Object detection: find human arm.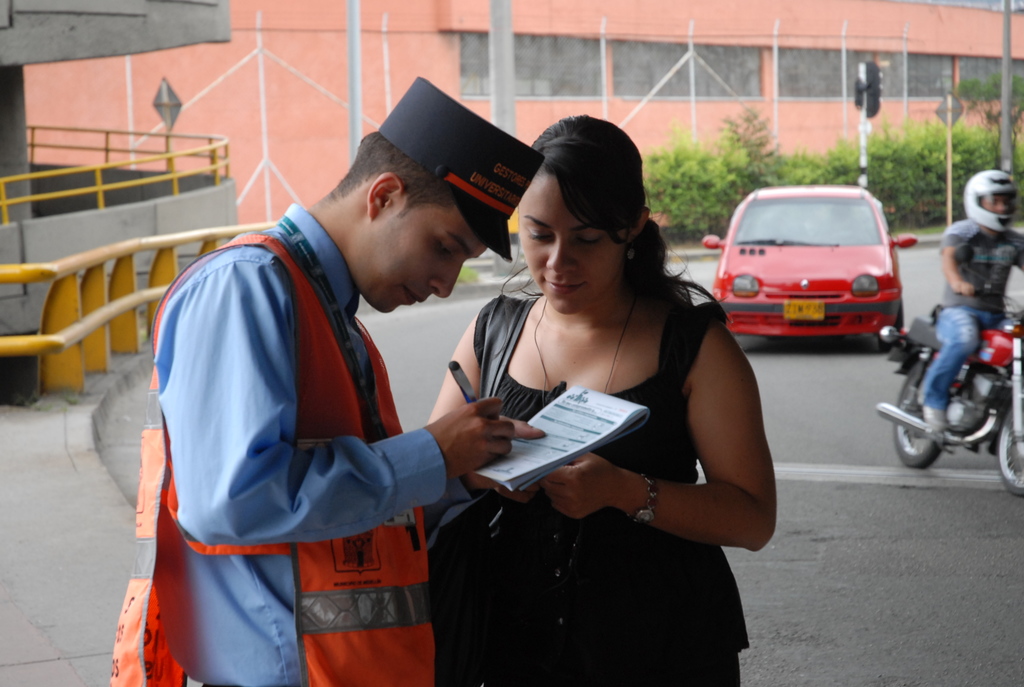
bbox(428, 318, 479, 422).
